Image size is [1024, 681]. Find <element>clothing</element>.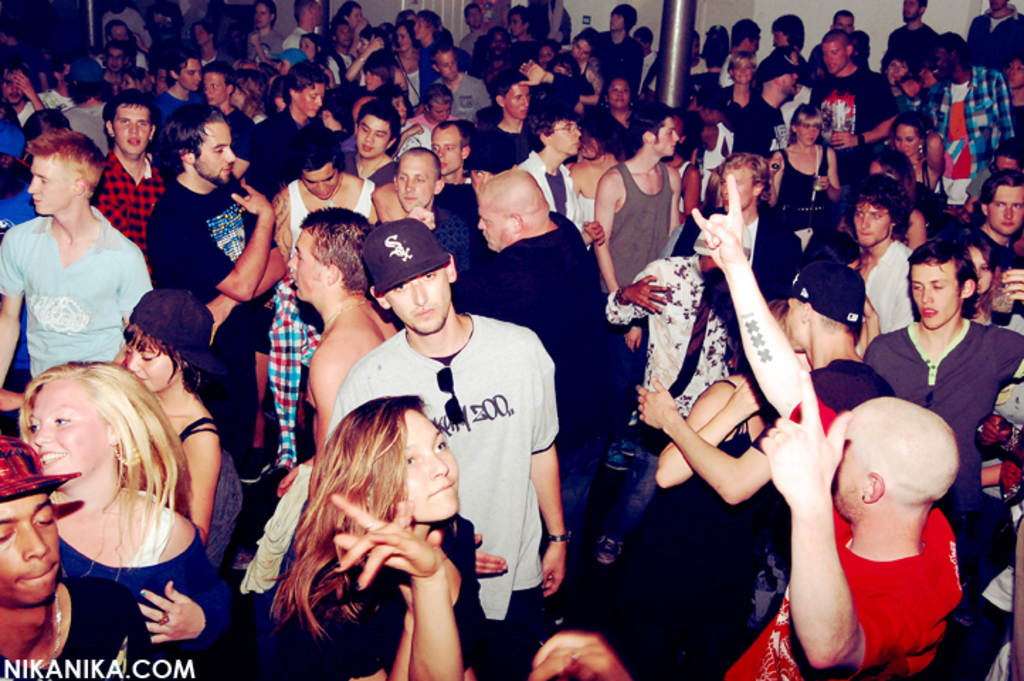
bbox=(138, 169, 279, 472).
